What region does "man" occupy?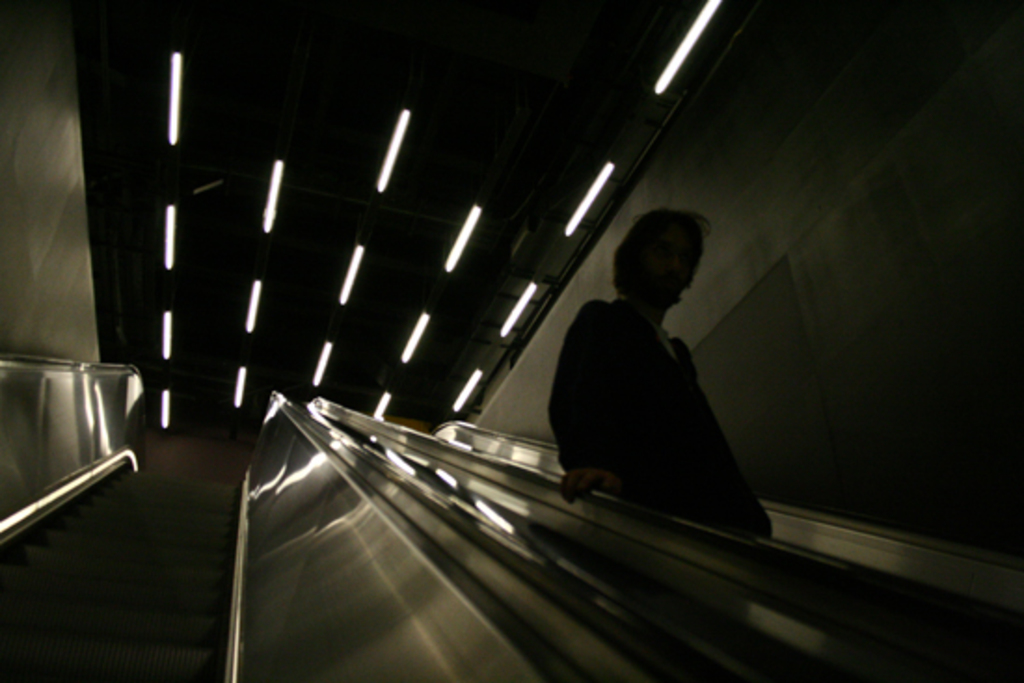
x1=546 y1=199 x2=786 y2=651.
